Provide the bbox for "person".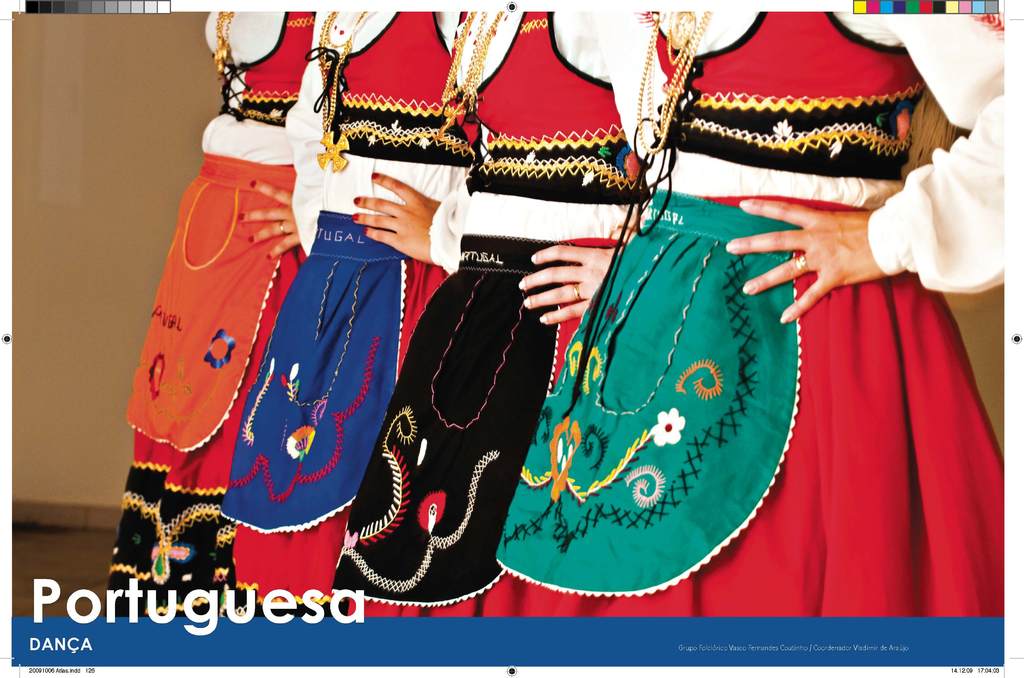
(left=484, top=10, right=1004, bottom=618).
